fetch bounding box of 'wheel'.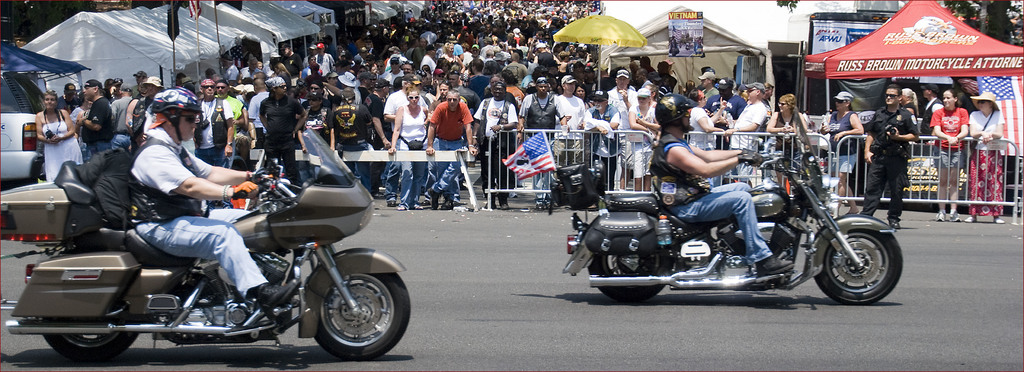
Bbox: bbox=[588, 254, 664, 302].
